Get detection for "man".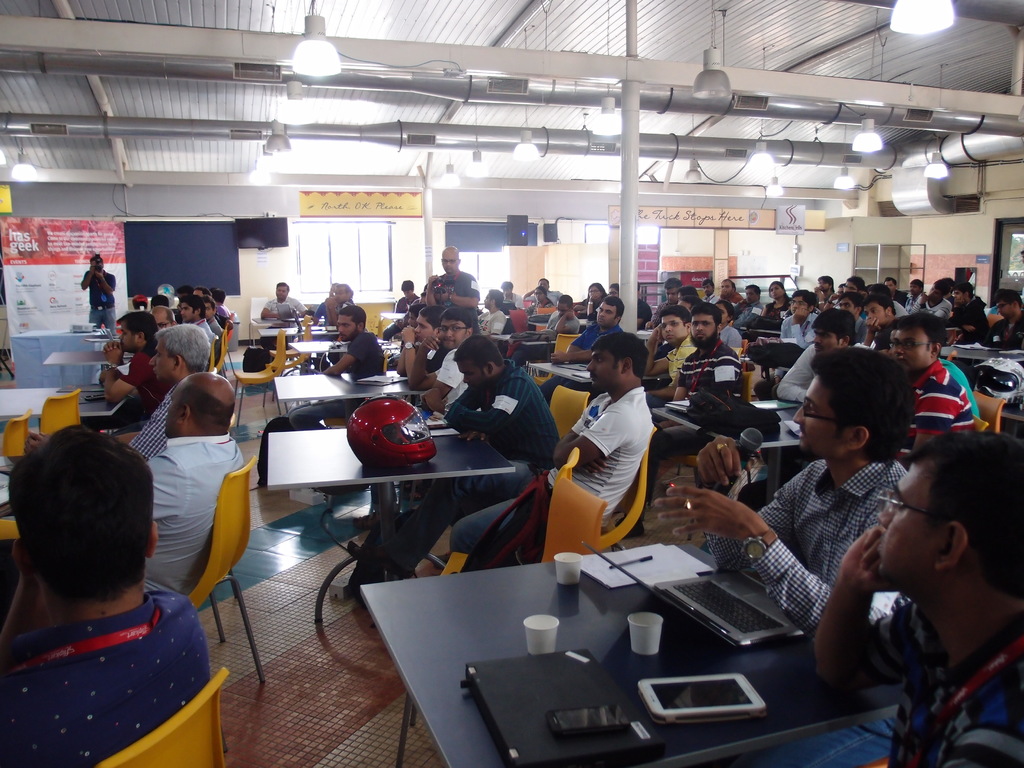
Detection: locate(653, 303, 746, 464).
